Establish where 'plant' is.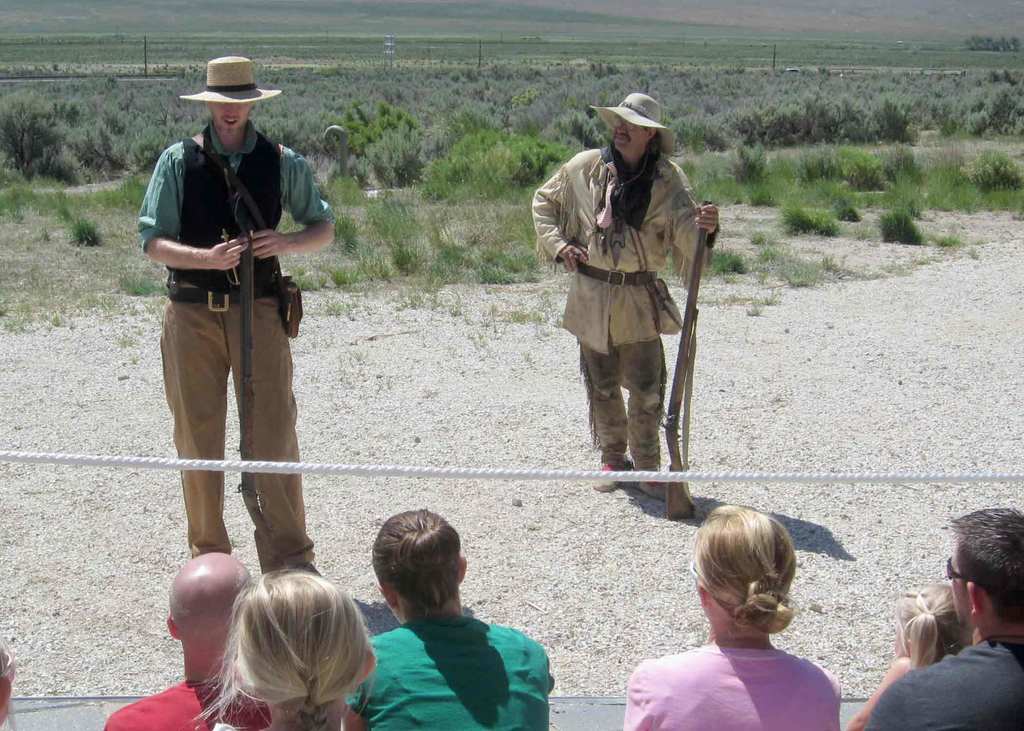
Established at select_region(785, 197, 842, 239).
